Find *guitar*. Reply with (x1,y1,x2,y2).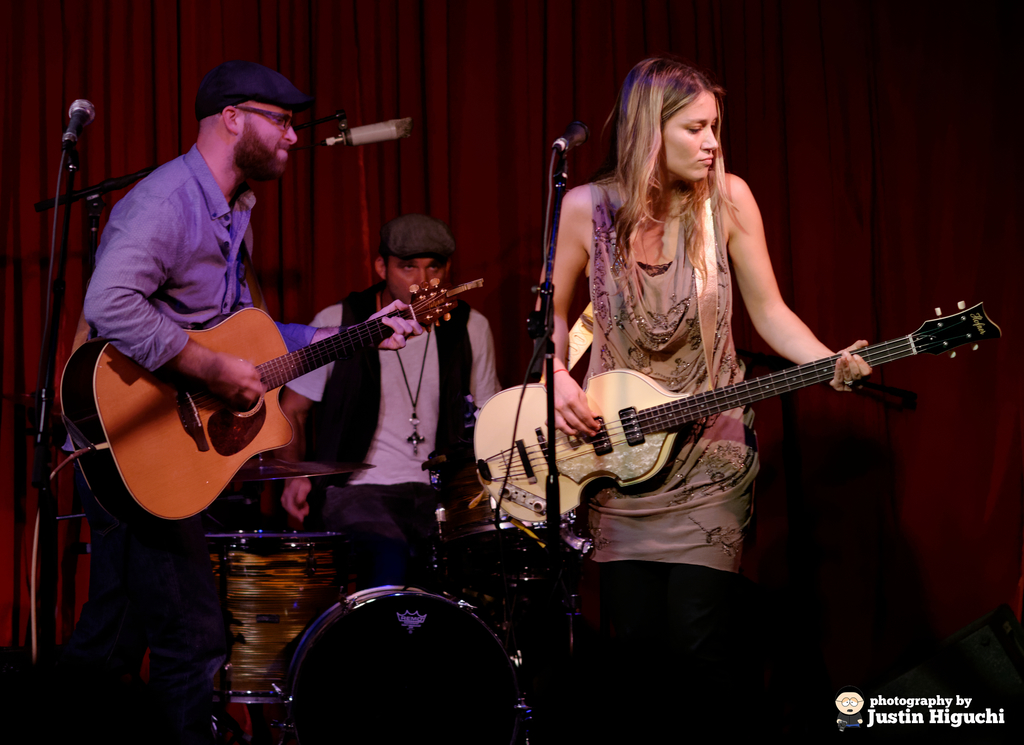
(60,274,489,530).
